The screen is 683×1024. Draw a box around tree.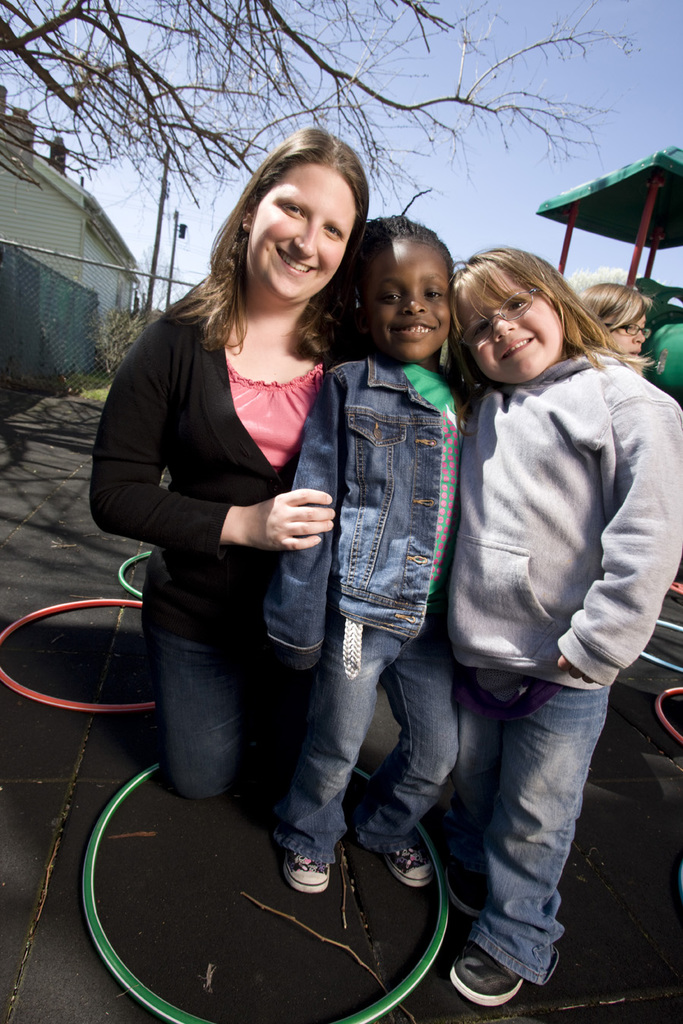
region(0, 0, 647, 230).
